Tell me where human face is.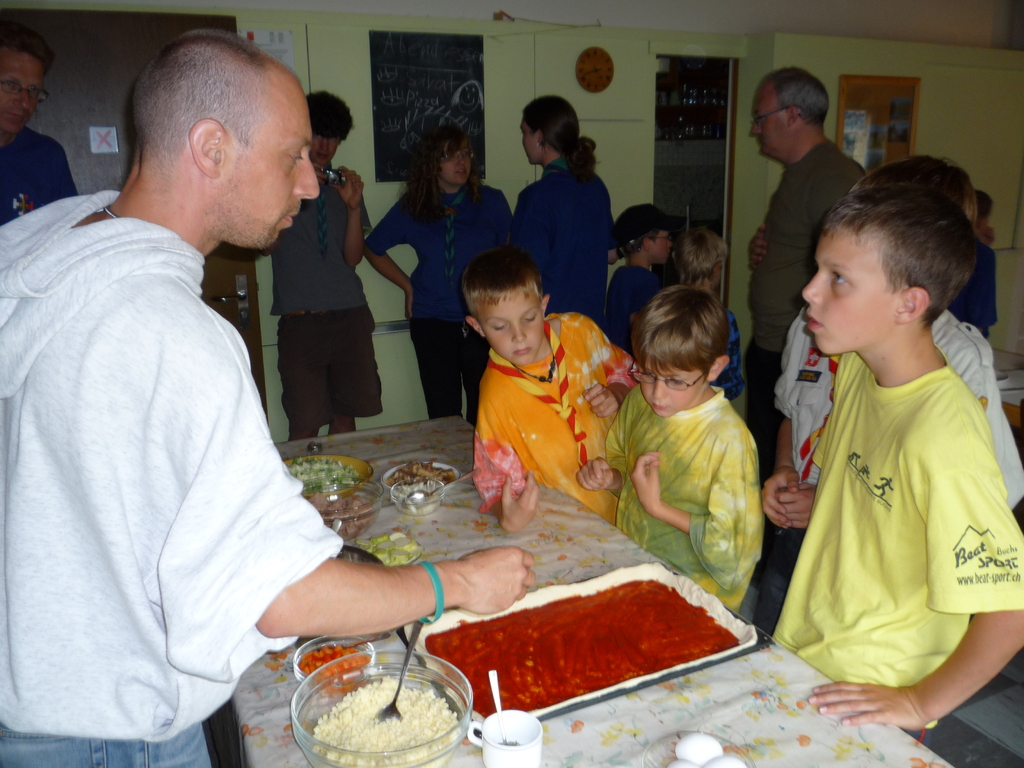
human face is at 518,115,543,162.
